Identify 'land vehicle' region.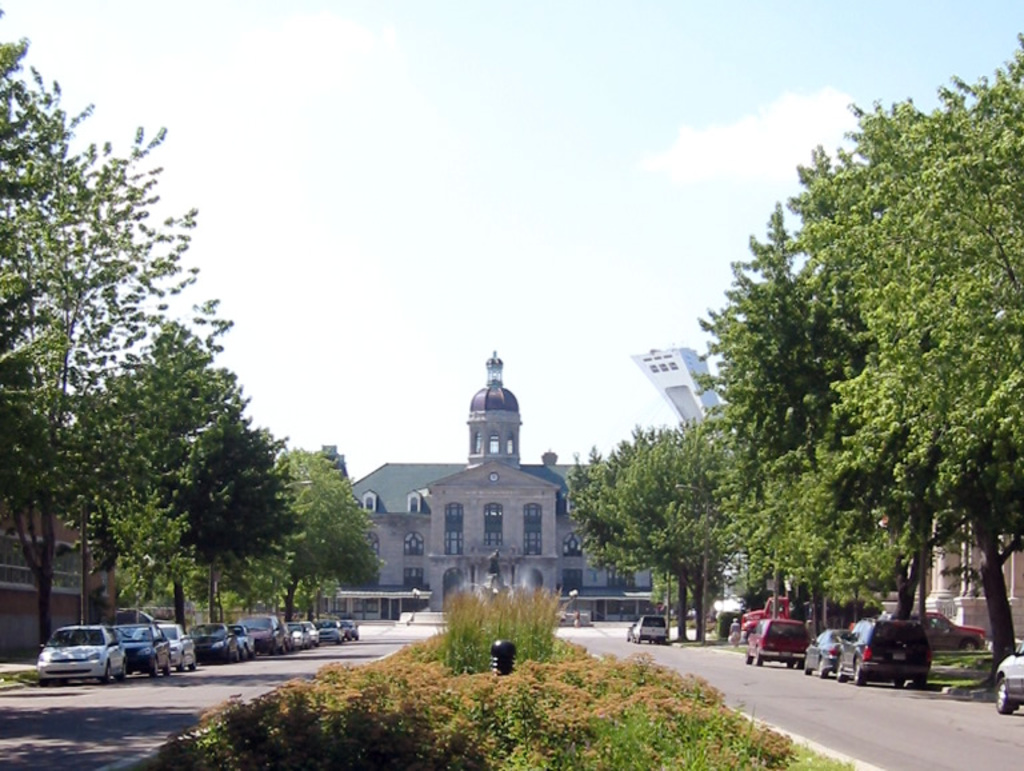
Region: (113, 620, 173, 675).
